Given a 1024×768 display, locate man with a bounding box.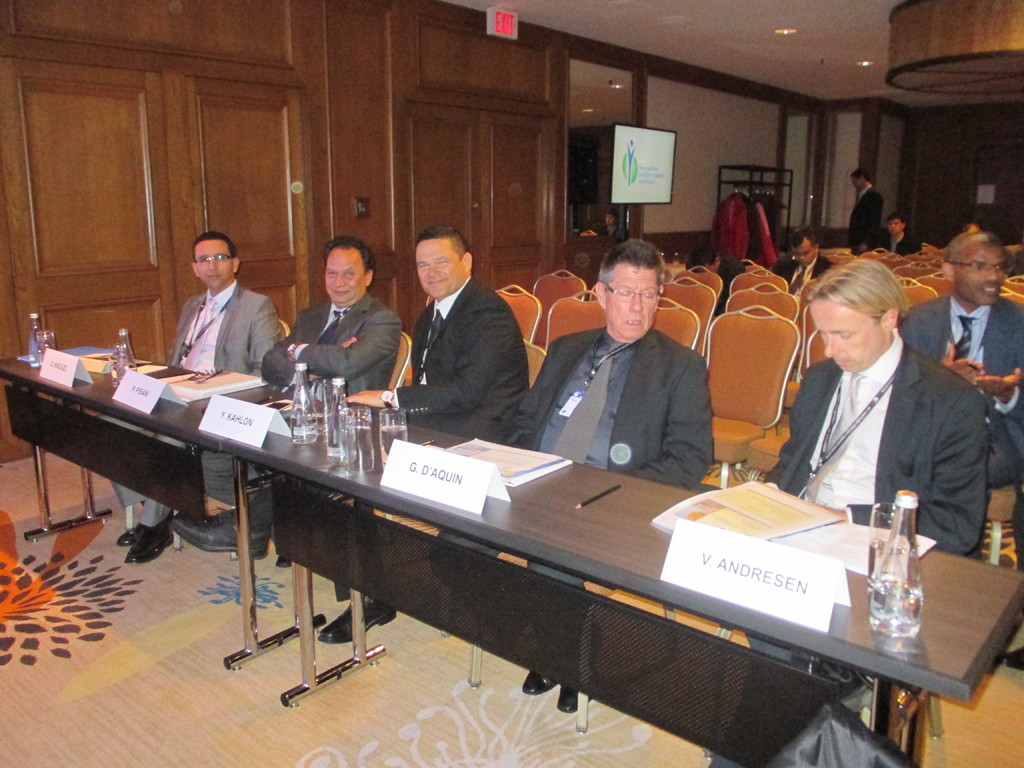
Located: detection(706, 257, 985, 767).
